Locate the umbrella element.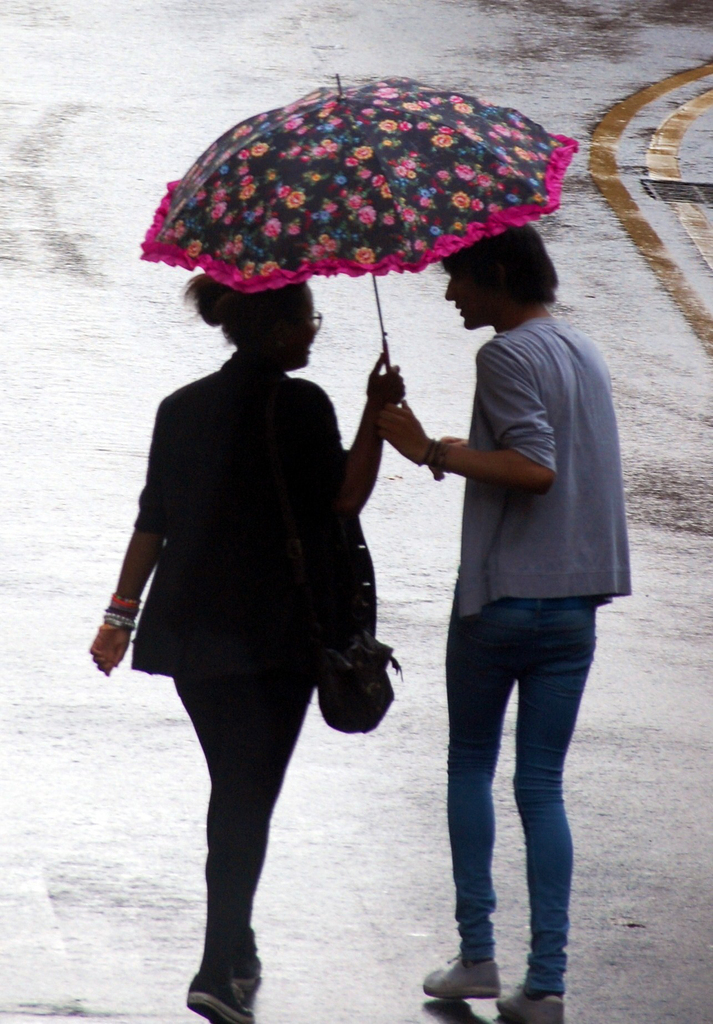
Element bbox: x1=115, y1=74, x2=631, y2=425.
